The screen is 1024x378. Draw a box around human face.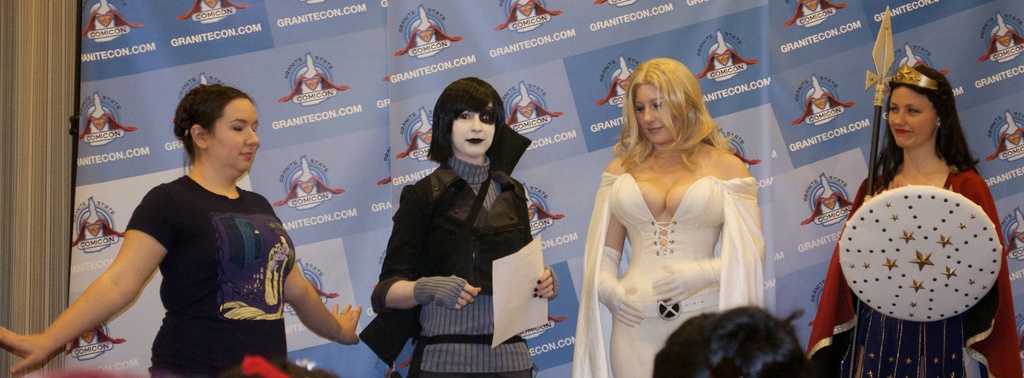
630:82:678:147.
